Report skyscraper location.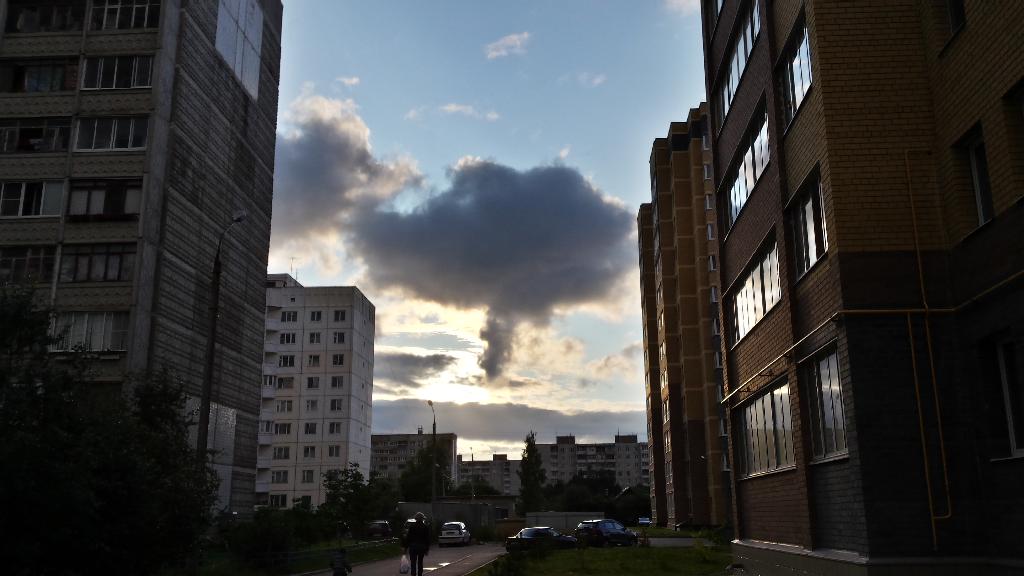
Report: <bbox>0, 2, 285, 540</bbox>.
